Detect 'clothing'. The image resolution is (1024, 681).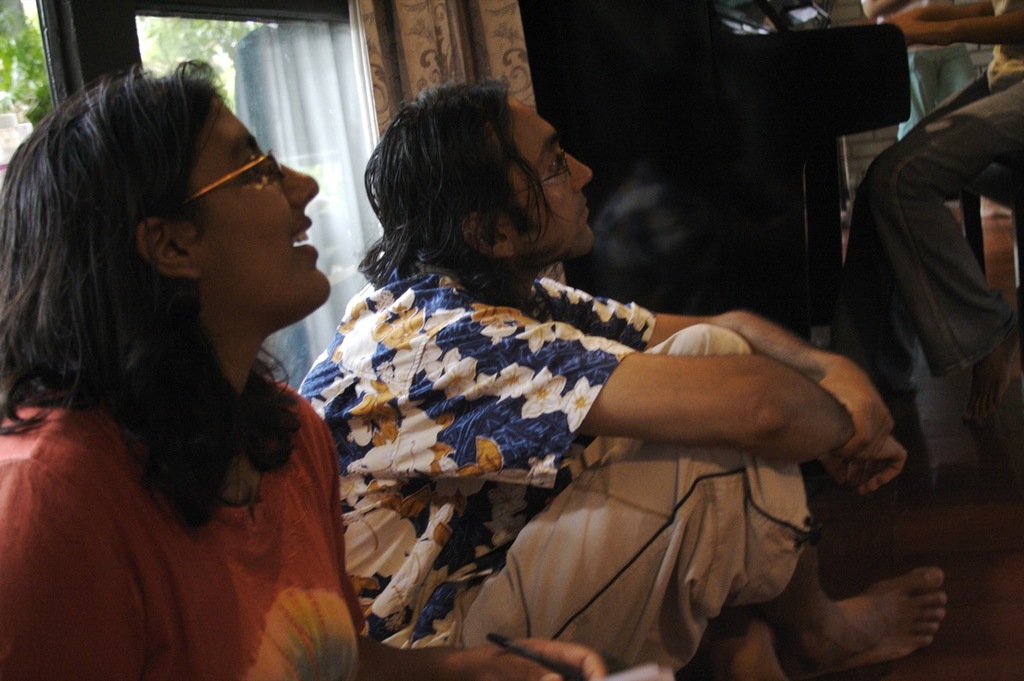
2,261,356,672.
